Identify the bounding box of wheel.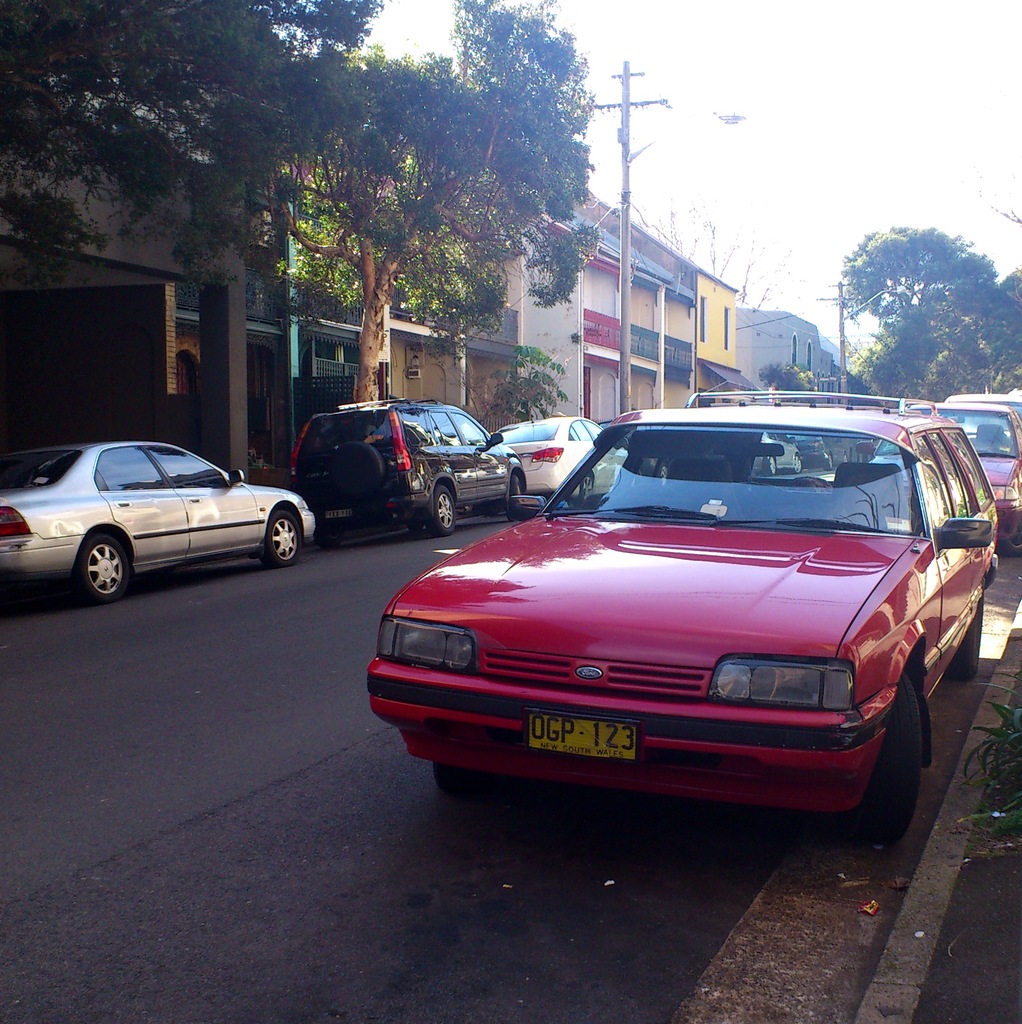
(957,593,989,673).
